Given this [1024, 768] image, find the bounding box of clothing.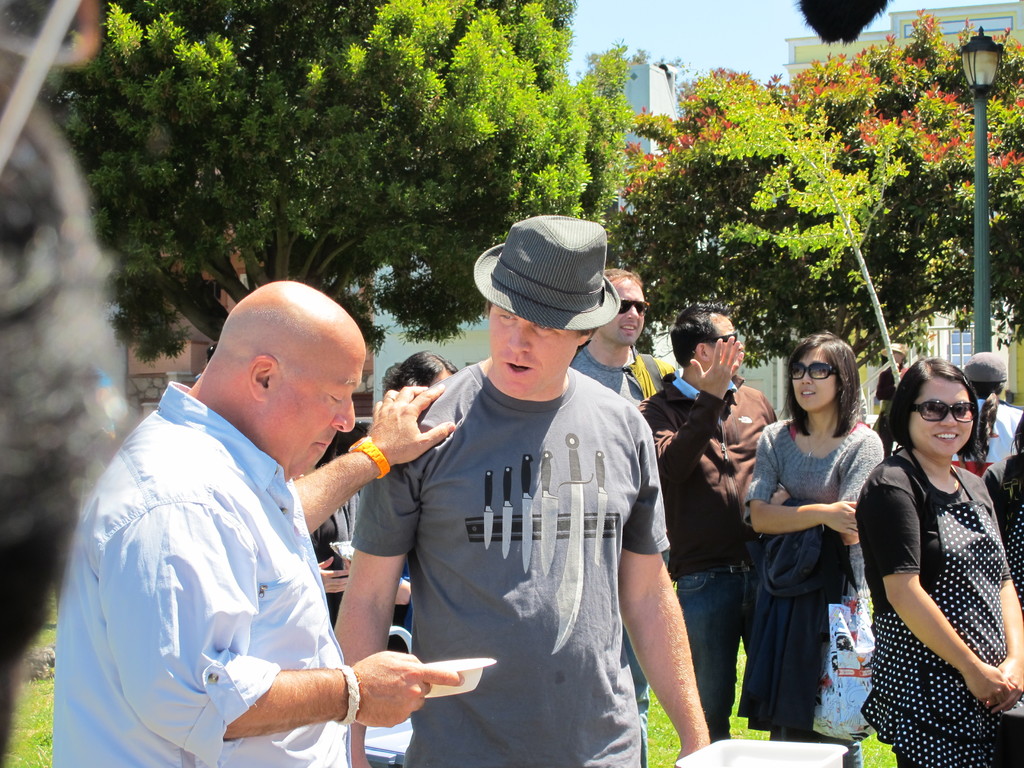
BBox(43, 378, 348, 767).
